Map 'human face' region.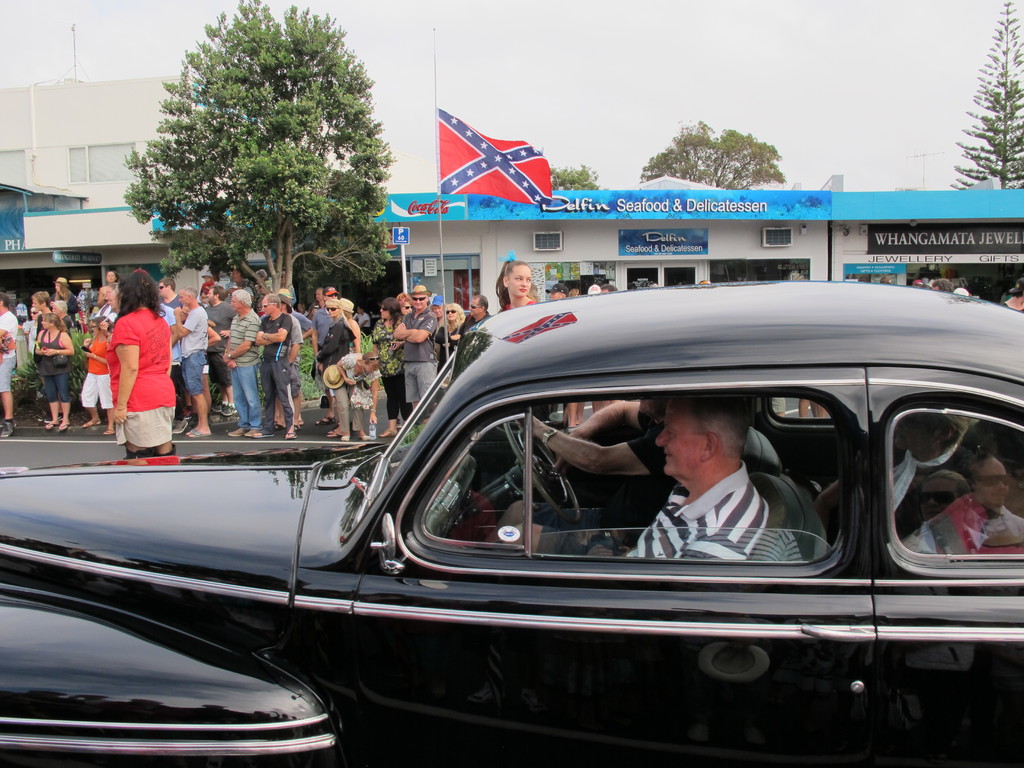
Mapped to {"left": 324, "top": 291, "right": 337, "bottom": 302}.
